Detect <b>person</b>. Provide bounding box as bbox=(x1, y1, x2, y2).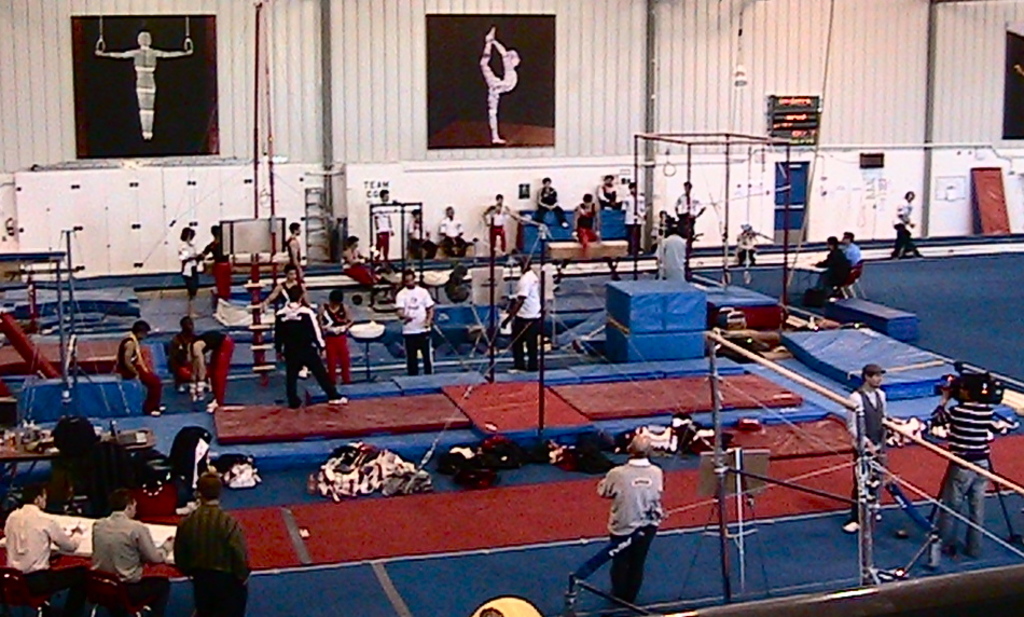
bbox=(585, 431, 663, 600).
